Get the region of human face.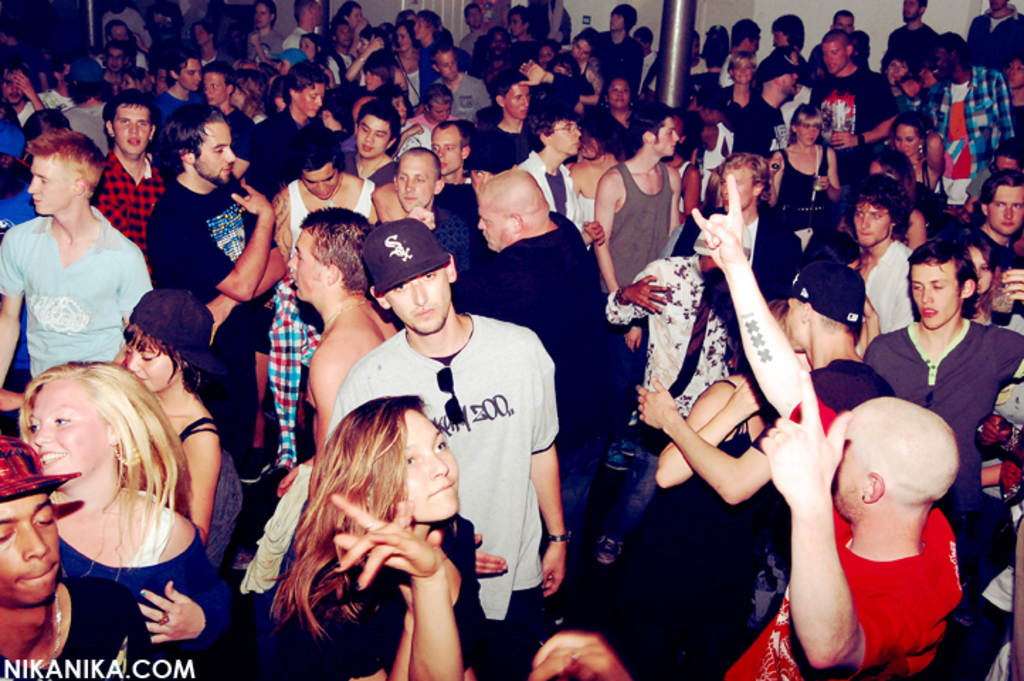
crop(296, 163, 338, 199).
